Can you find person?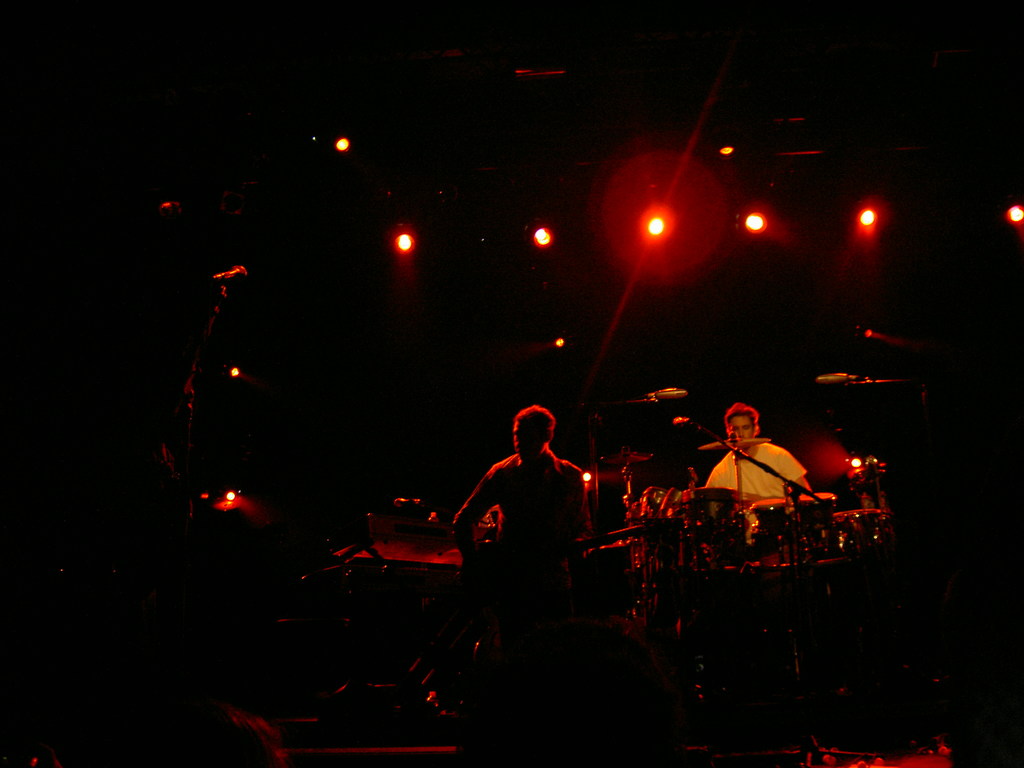
Yes, bounding box: [703, 402, 821, 499].
